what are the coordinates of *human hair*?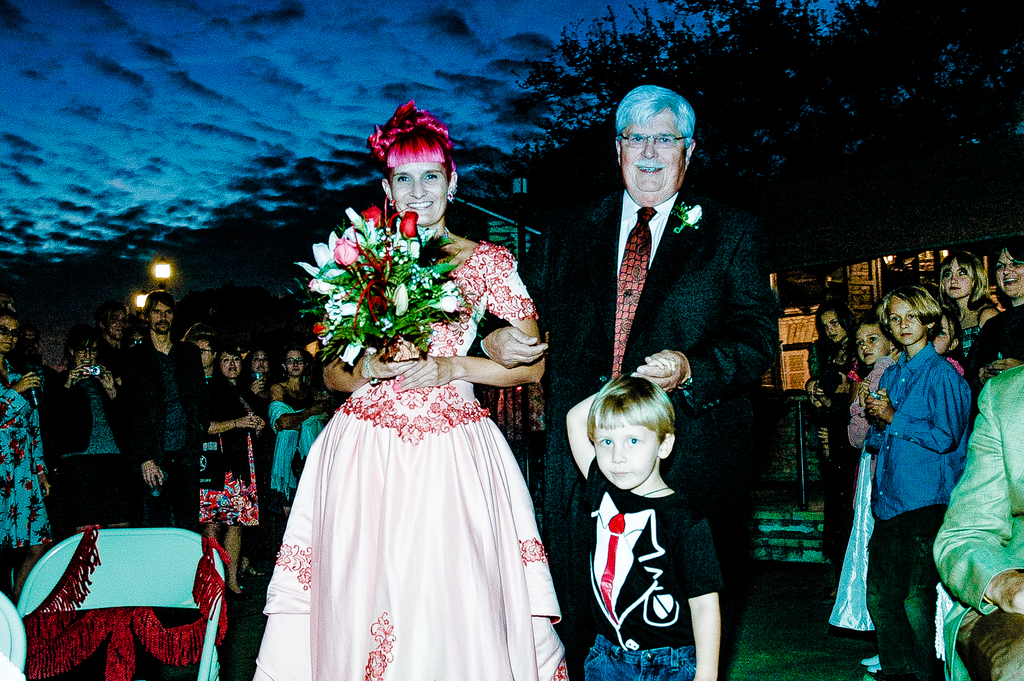
select_region(371, 108, 461, 211).
